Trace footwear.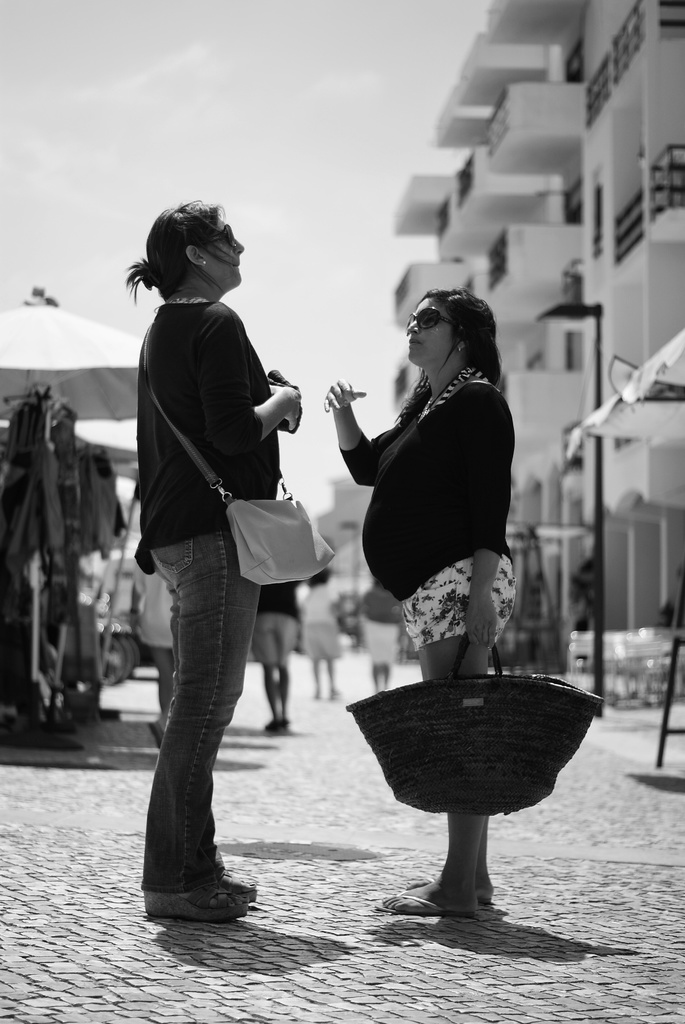
Traced to bbox=[143, 879, 248, 925].
